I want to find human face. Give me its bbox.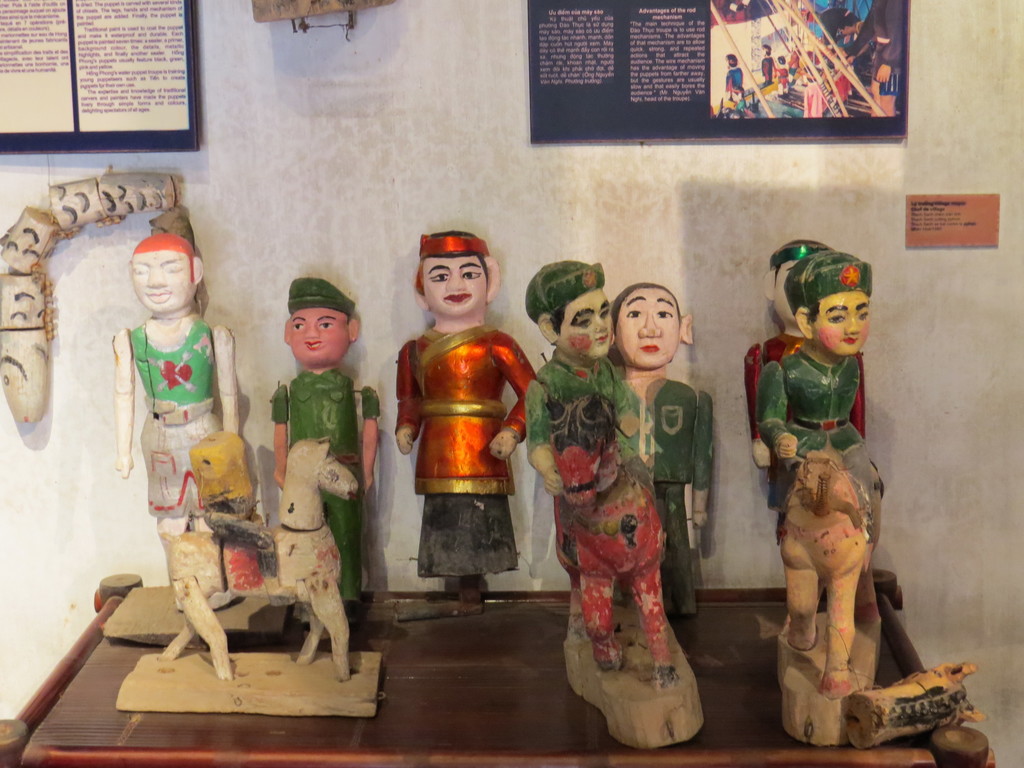
rect(817, 291, 870, 349).
